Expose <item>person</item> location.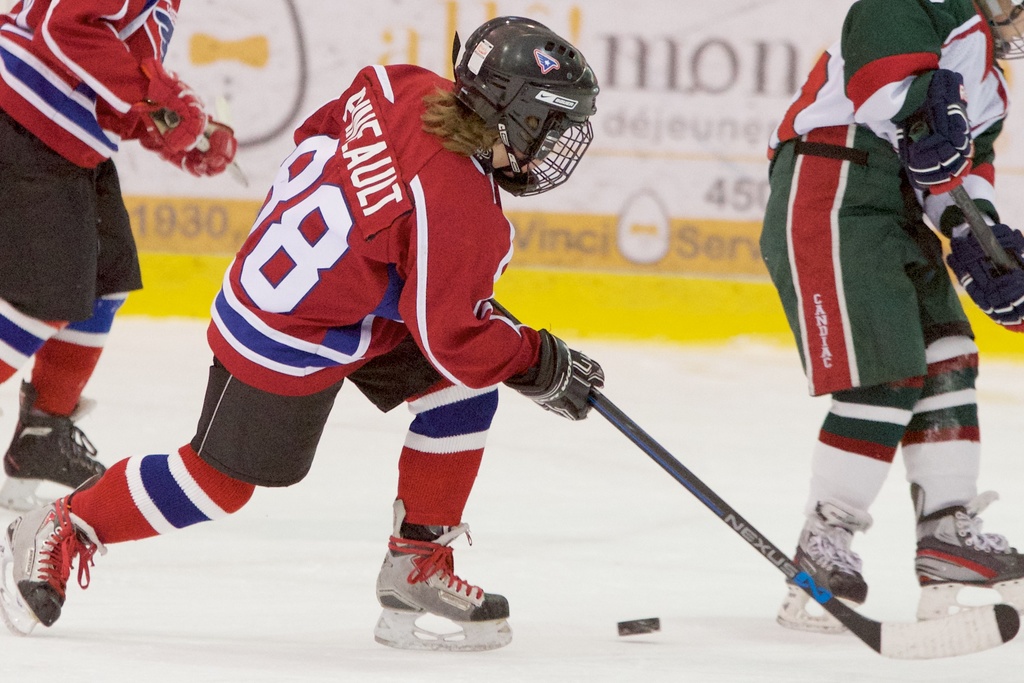
Exposed at <box>2,0,246,480</box>.
